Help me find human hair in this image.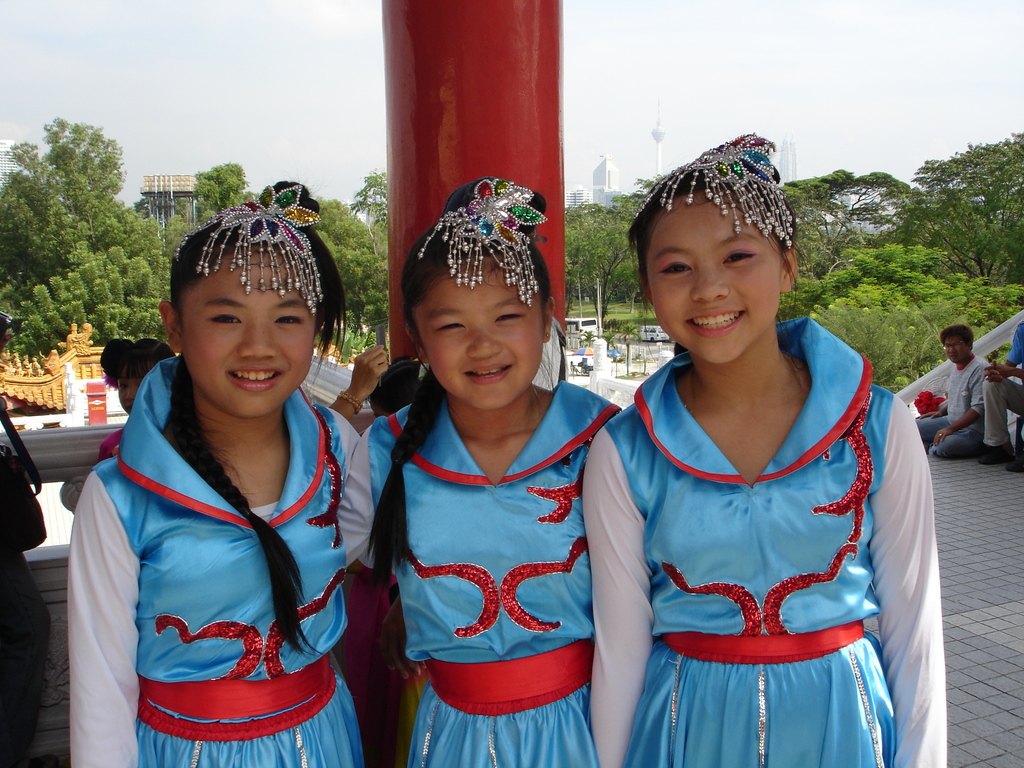
Found it: {"x1": 628, "y1": 161, "x2": 791, "y2": 266}.
